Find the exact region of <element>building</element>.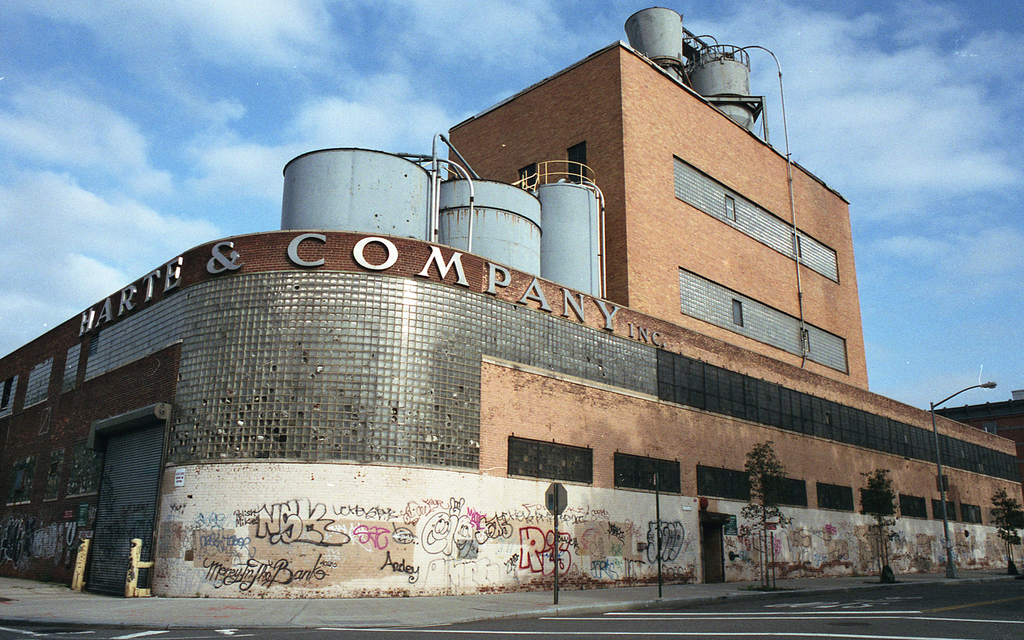
Exact region: (left=2, top=5, right=1023, bottom=604).
